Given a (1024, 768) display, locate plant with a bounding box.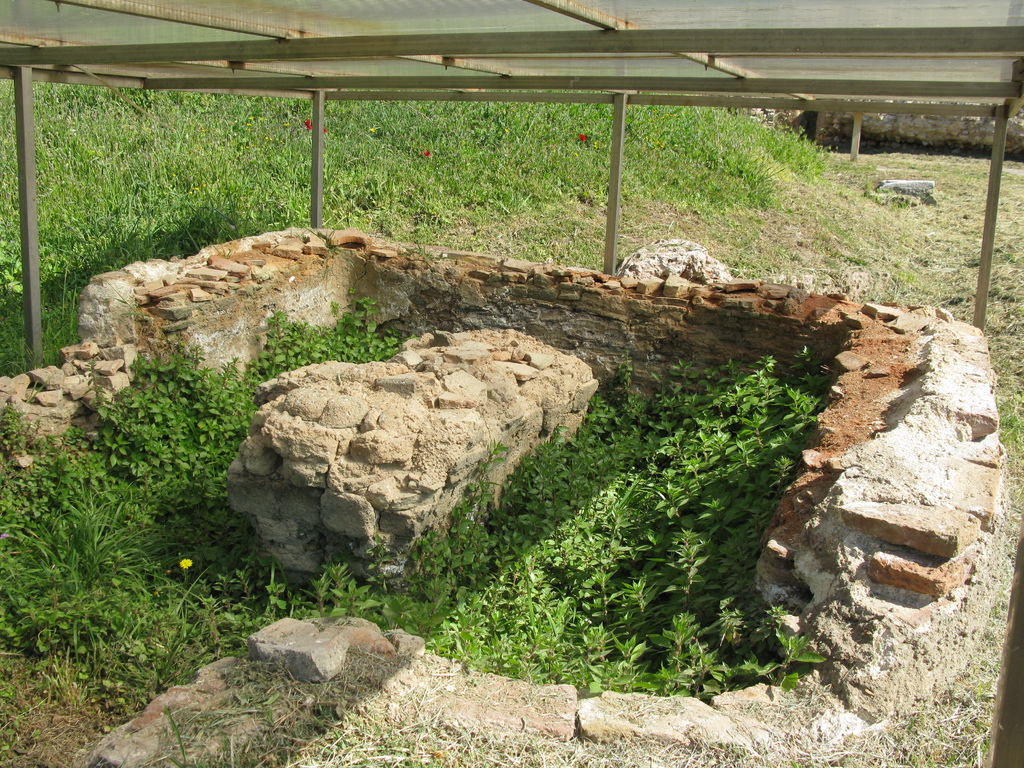
Located: box(0, 296, 444, 635).
